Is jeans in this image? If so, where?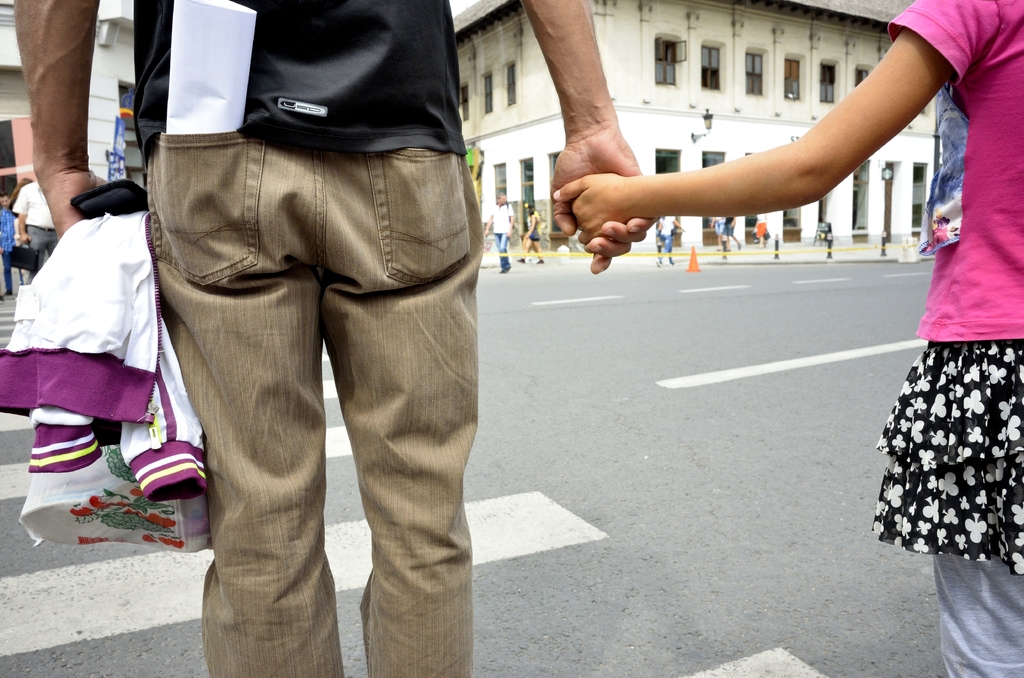
Yes, at Rect(498, 234, 513, 267).
